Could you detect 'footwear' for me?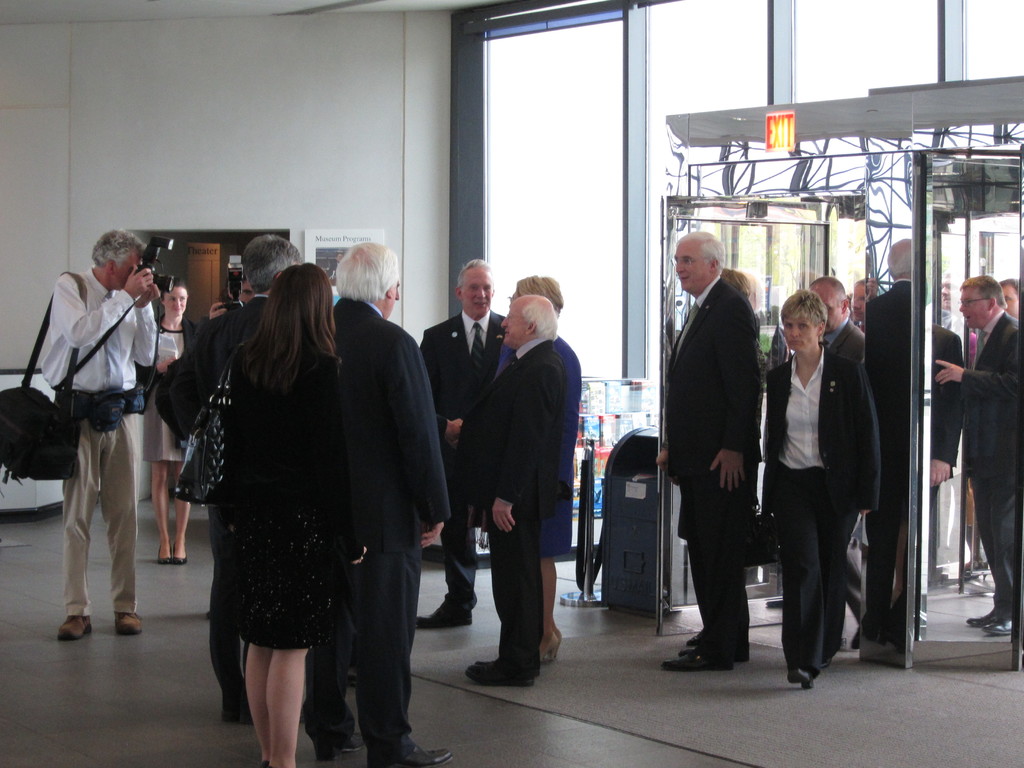
Detection result: x1=118, y1=611, x2=146, y2=631.
